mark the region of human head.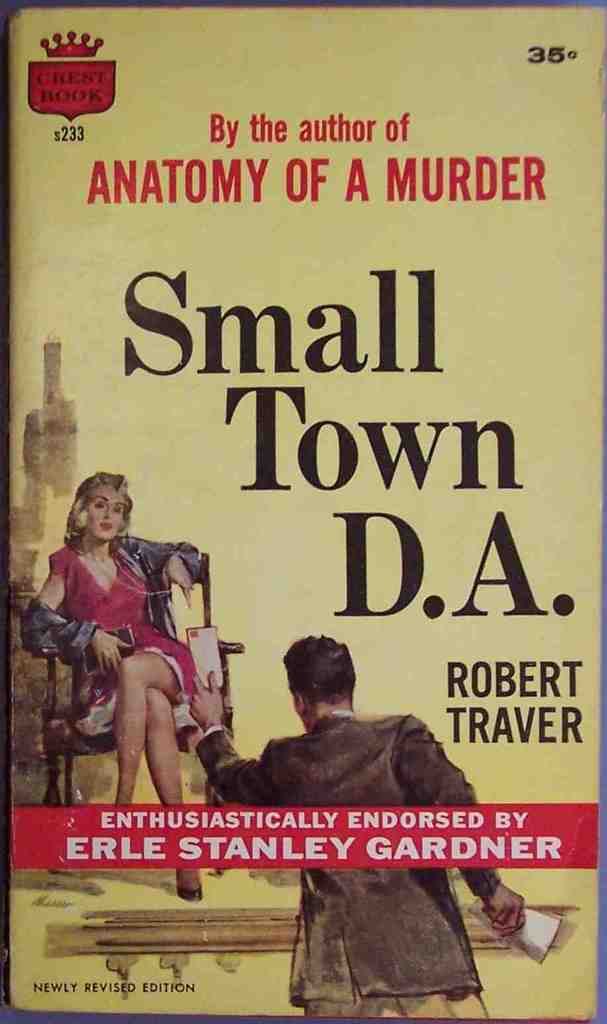
Region: (57,473,134,555).
